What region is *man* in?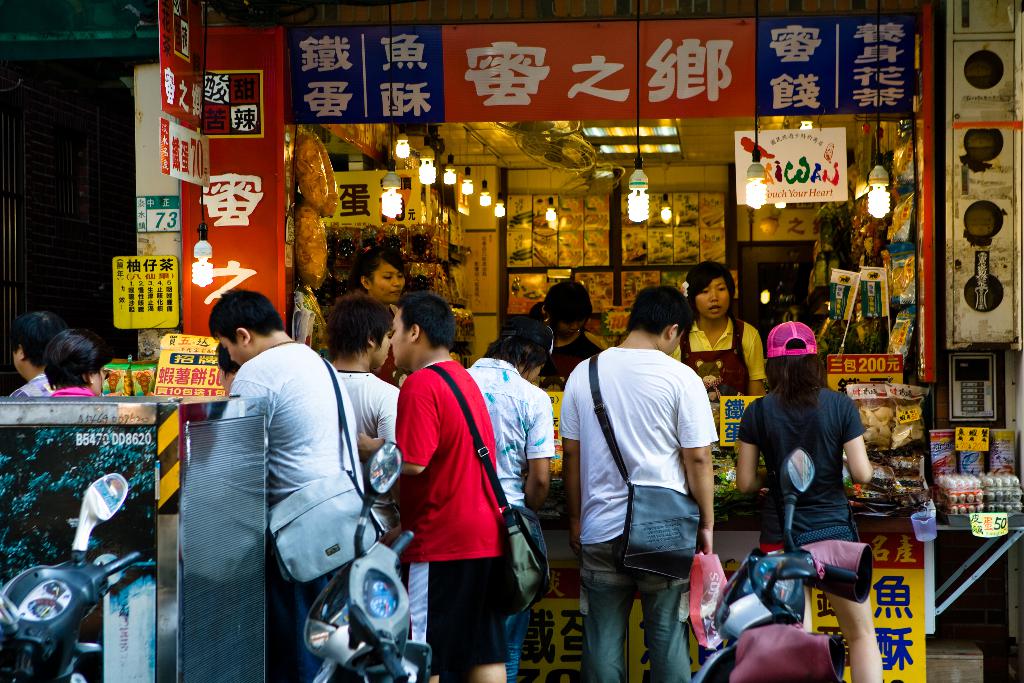
568,284,742,682.
